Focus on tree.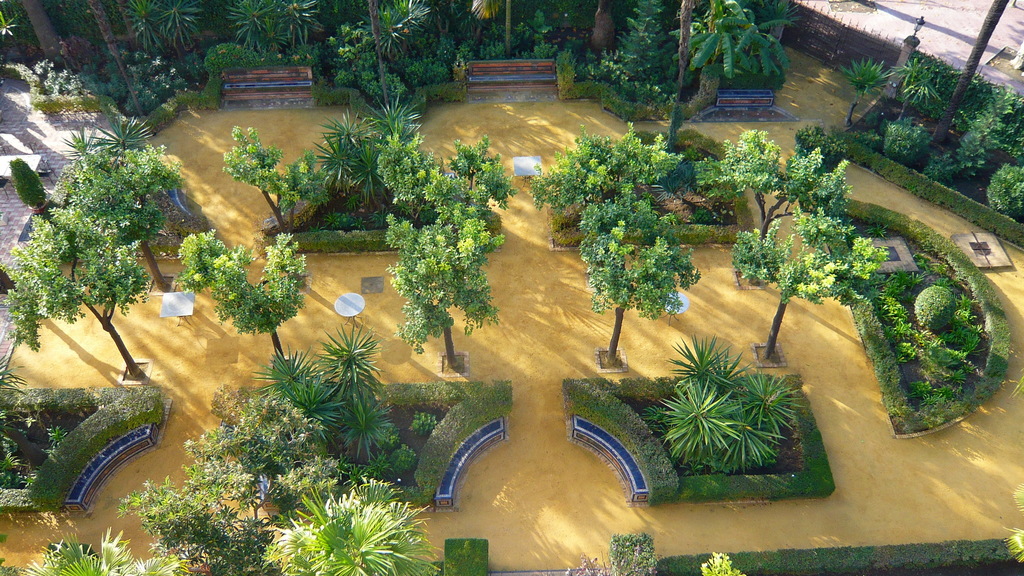
Focused at 58,145,185,287.
